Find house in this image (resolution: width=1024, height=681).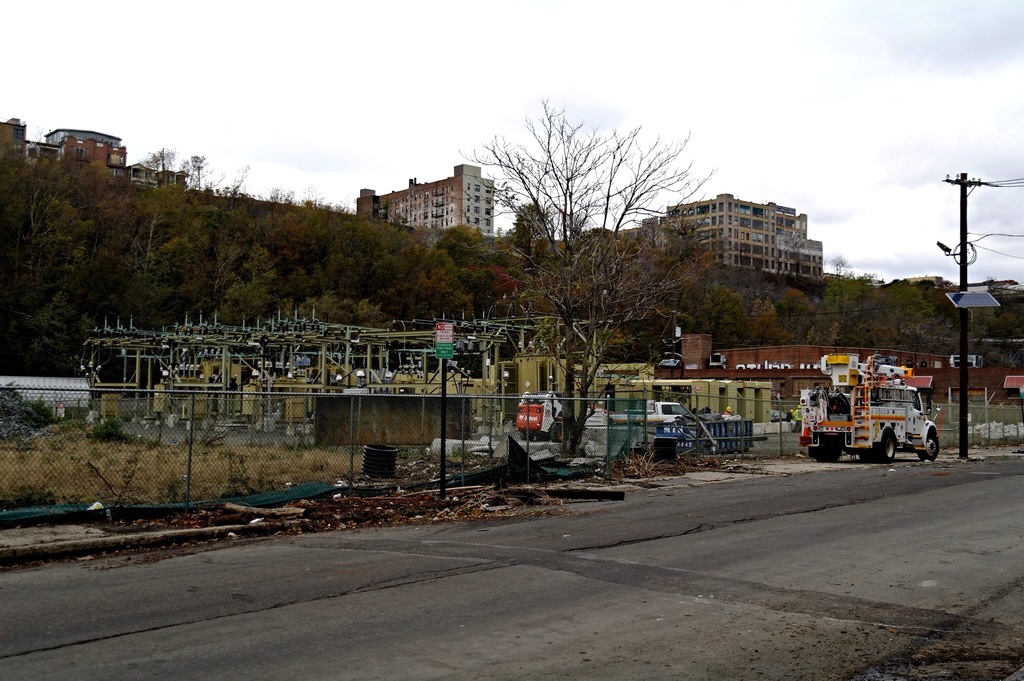
356,162,498,234.
